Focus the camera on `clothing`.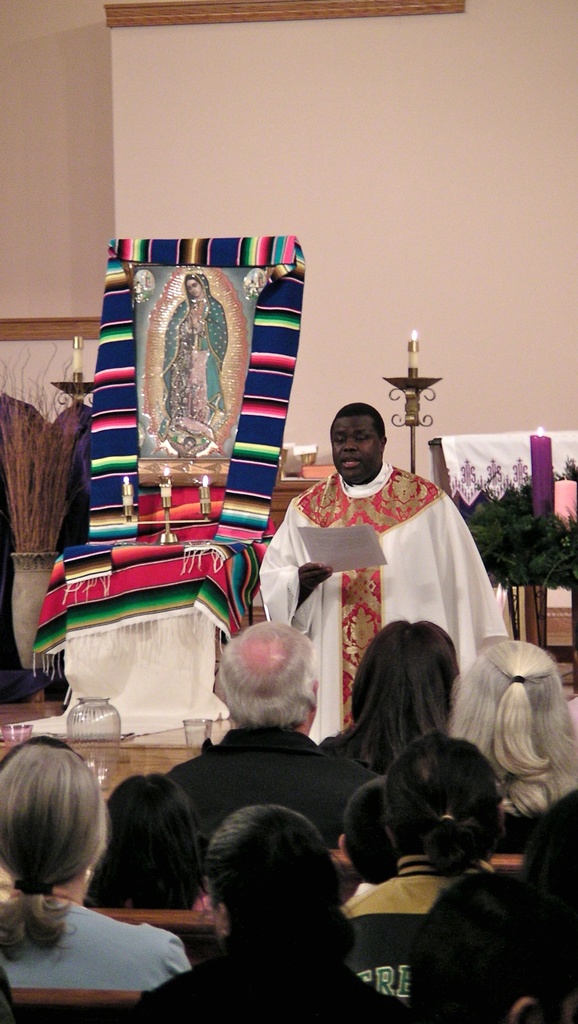
Focus region: [left=128, top=955, right=413, bottom=1023].
